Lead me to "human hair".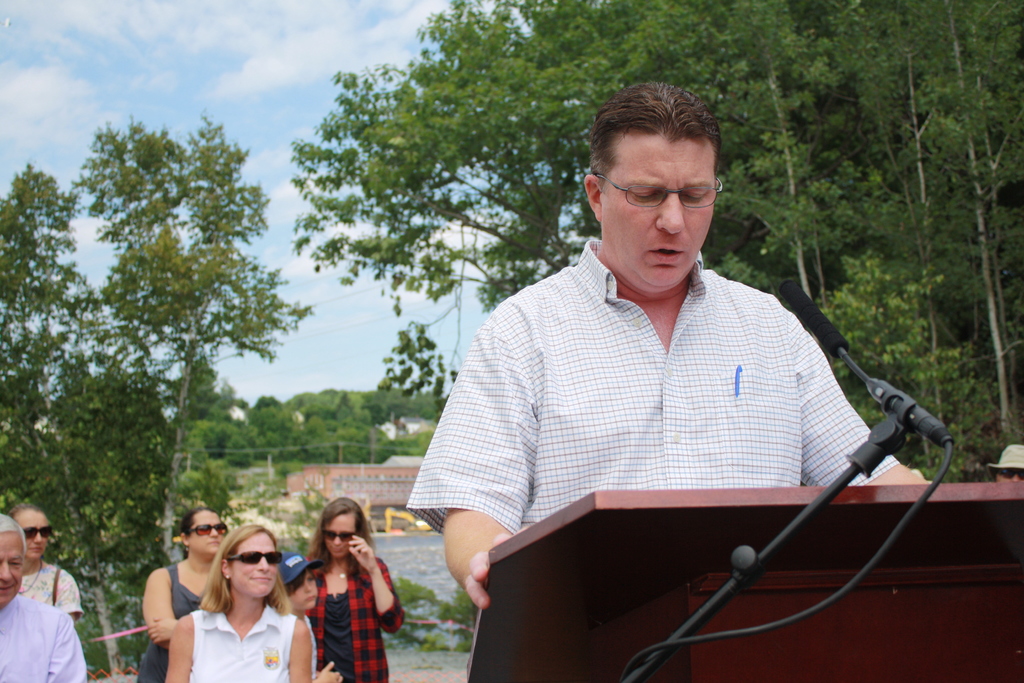
Lead to region(0, 513, 28, 561).
